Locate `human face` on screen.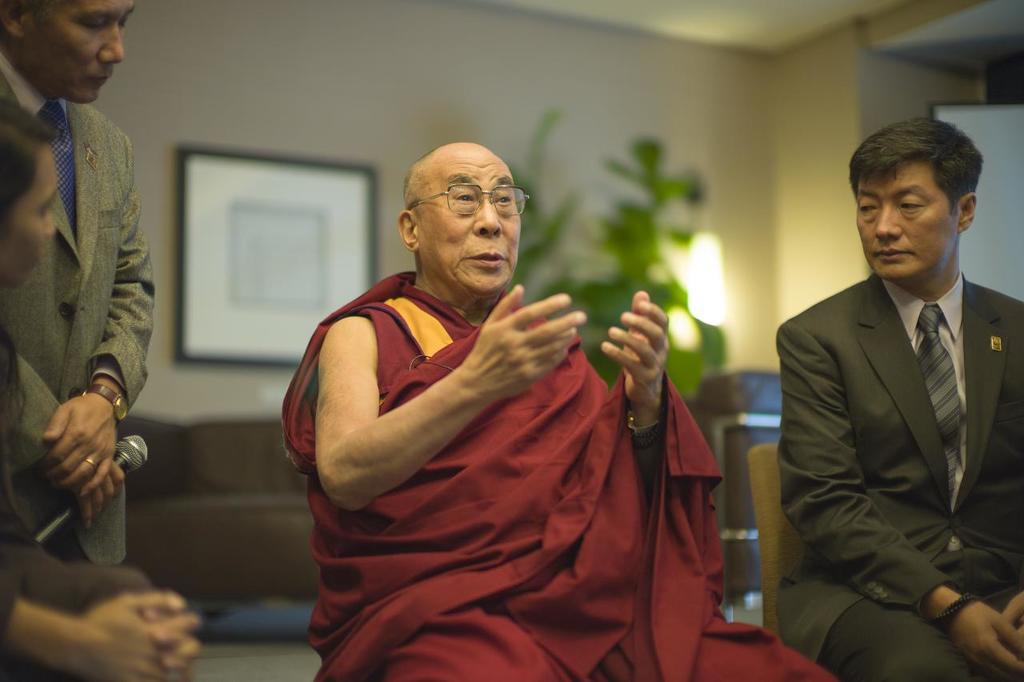
On screen at (x1=414, y1=148, x2=524, y2=294).
